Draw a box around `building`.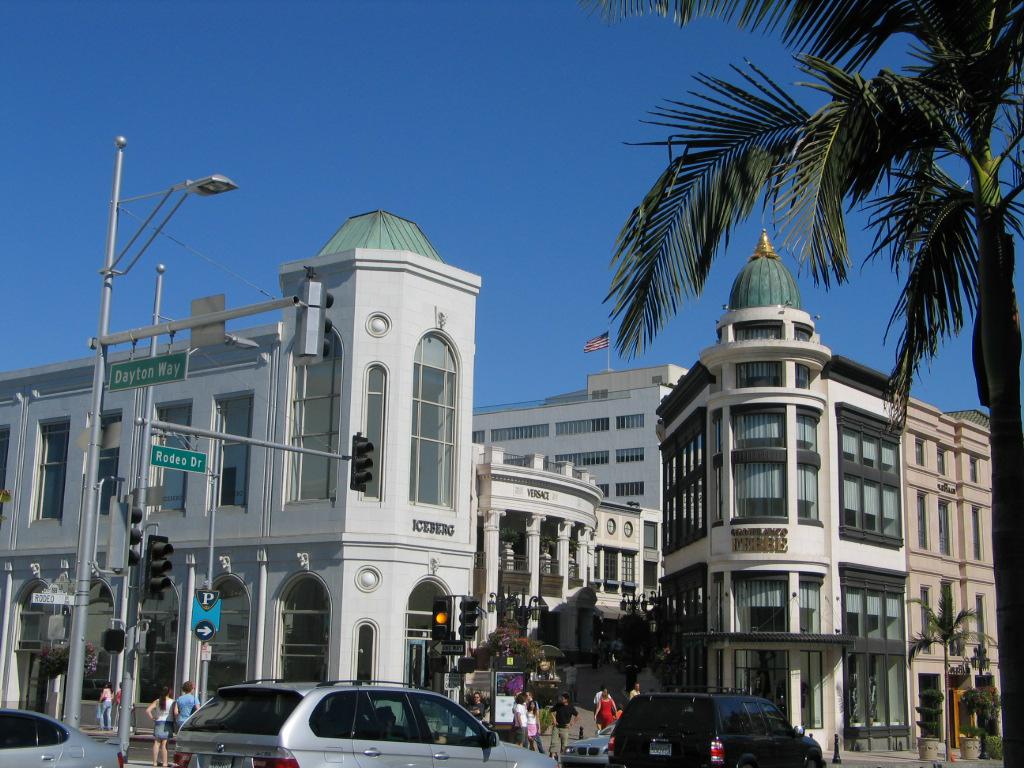
pyautogui.locateOnScreen(471, 361, 690, 621).
